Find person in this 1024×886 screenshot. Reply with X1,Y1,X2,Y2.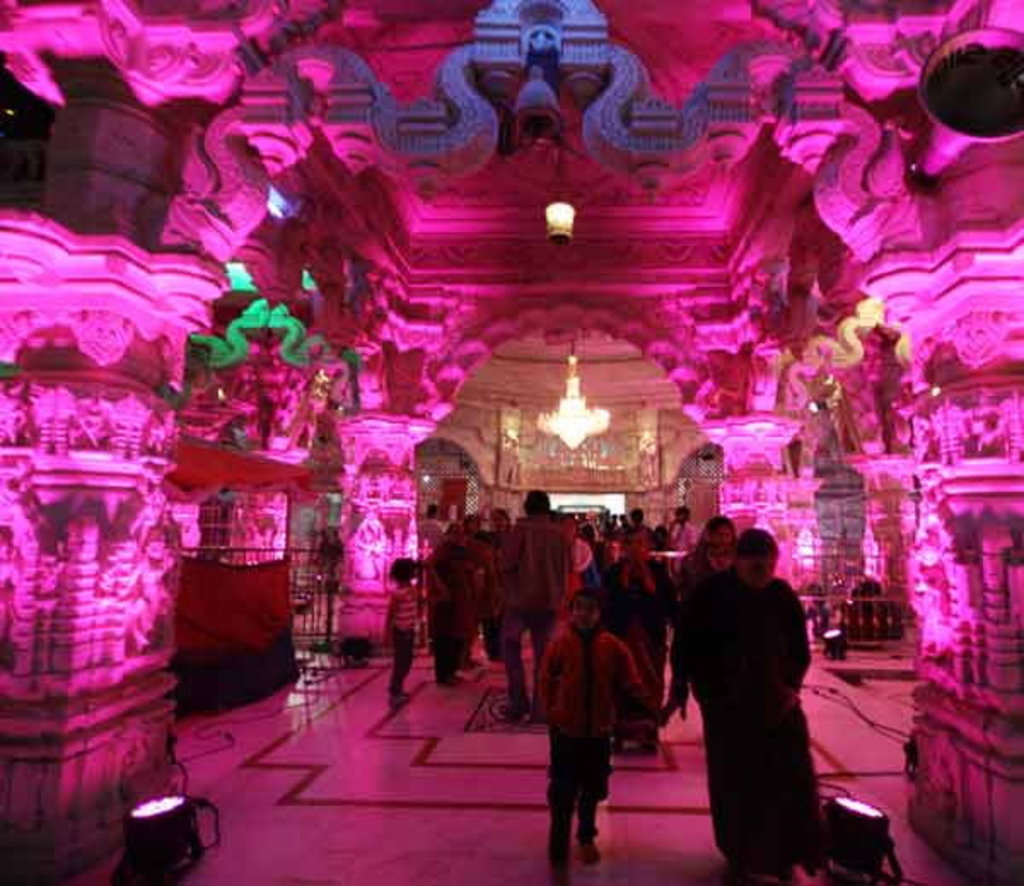
676,514,754,597.
